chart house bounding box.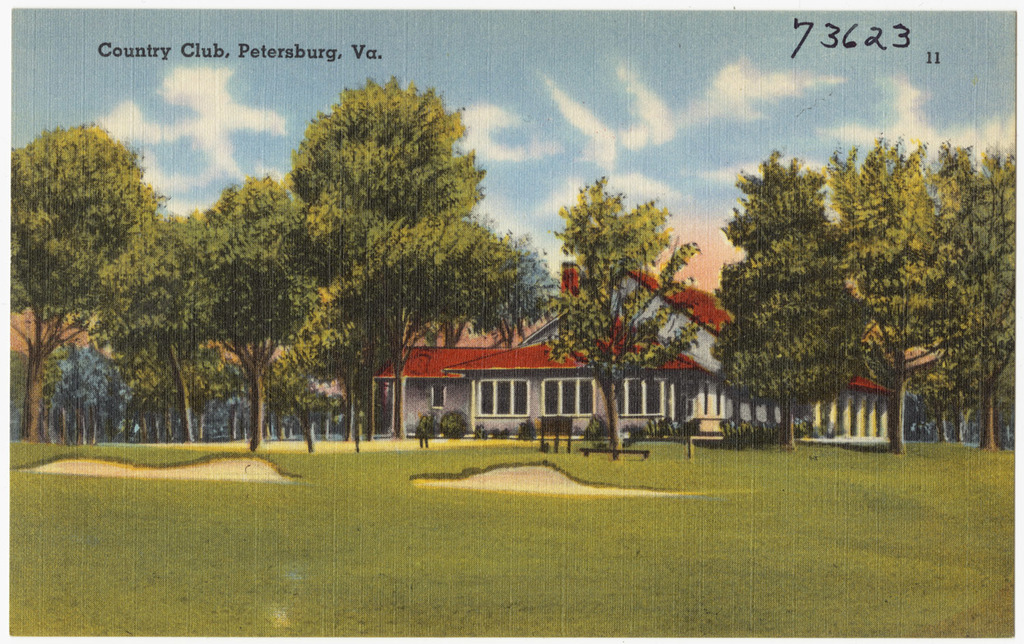
Charted: [12,305,225,430].
